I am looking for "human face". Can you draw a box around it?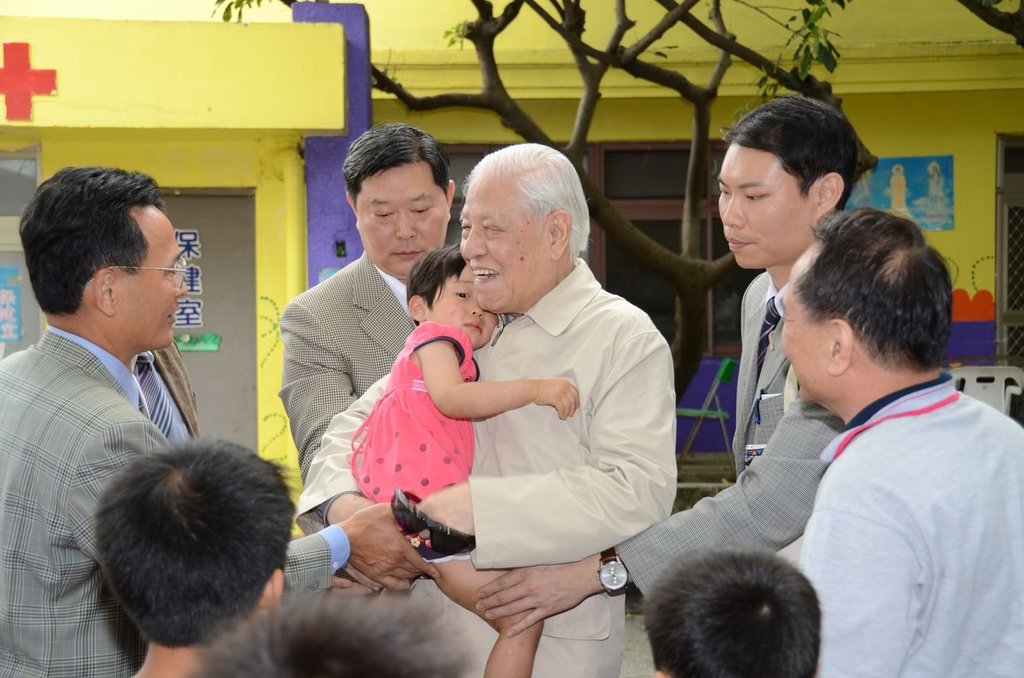
Sure, the bounding box is {"left": 775, "top": 248, "right": 831, "bottom": 400}.
